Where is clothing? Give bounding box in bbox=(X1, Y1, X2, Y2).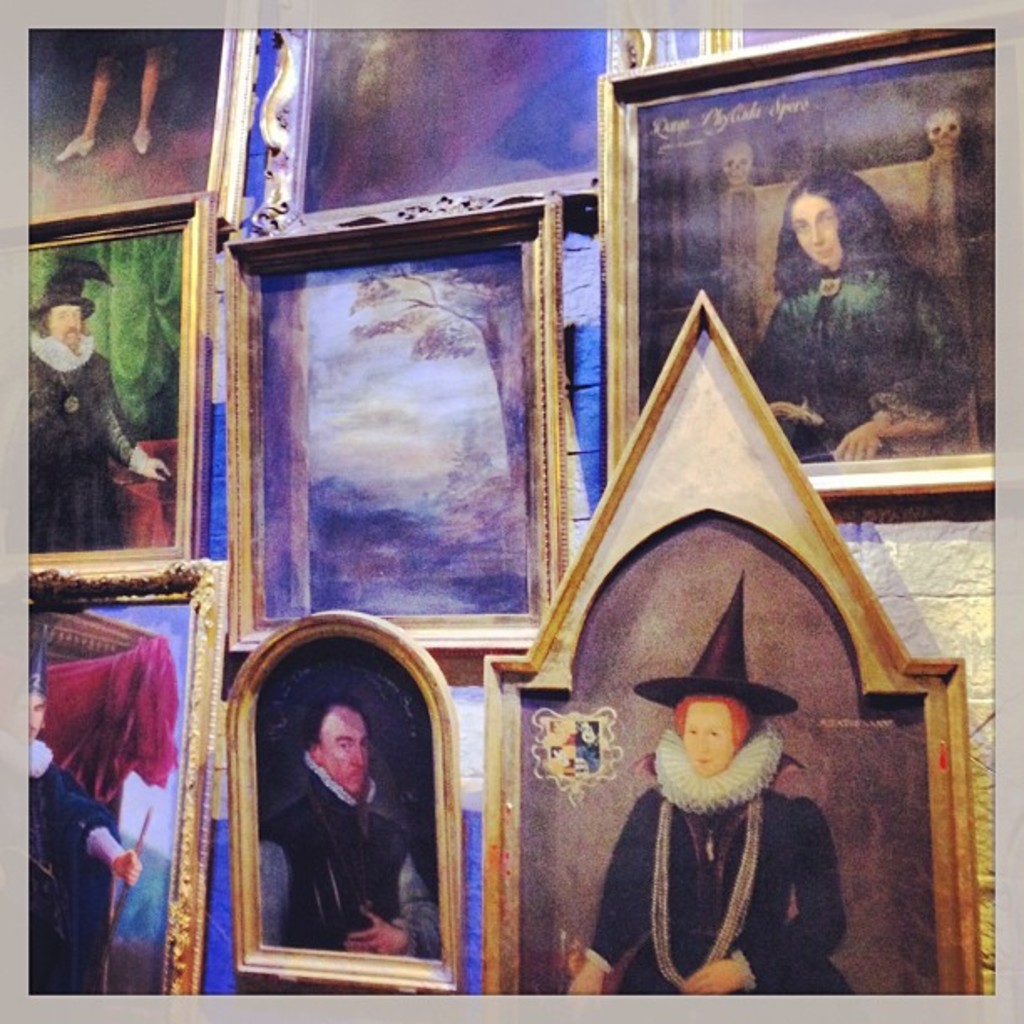
bbox=(28, 331, 129, 554).
